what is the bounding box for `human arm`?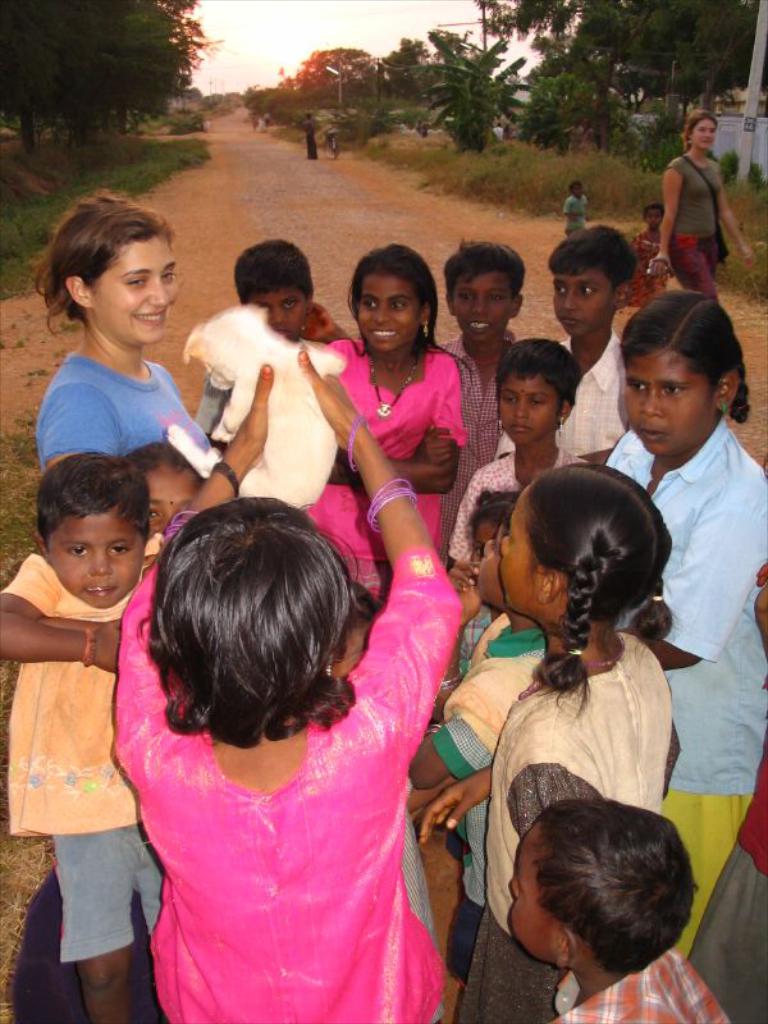
[45, 383, 129, 474].
